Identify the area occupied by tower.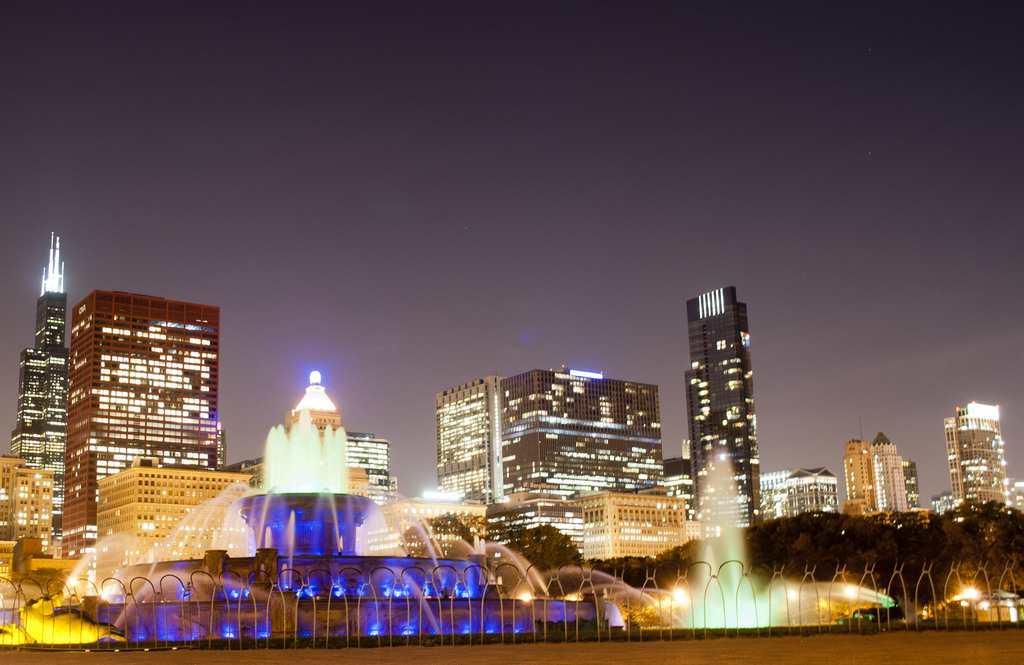
Area: {"left": 13, "top": 233, "right": 74, "bottom": 538}.
